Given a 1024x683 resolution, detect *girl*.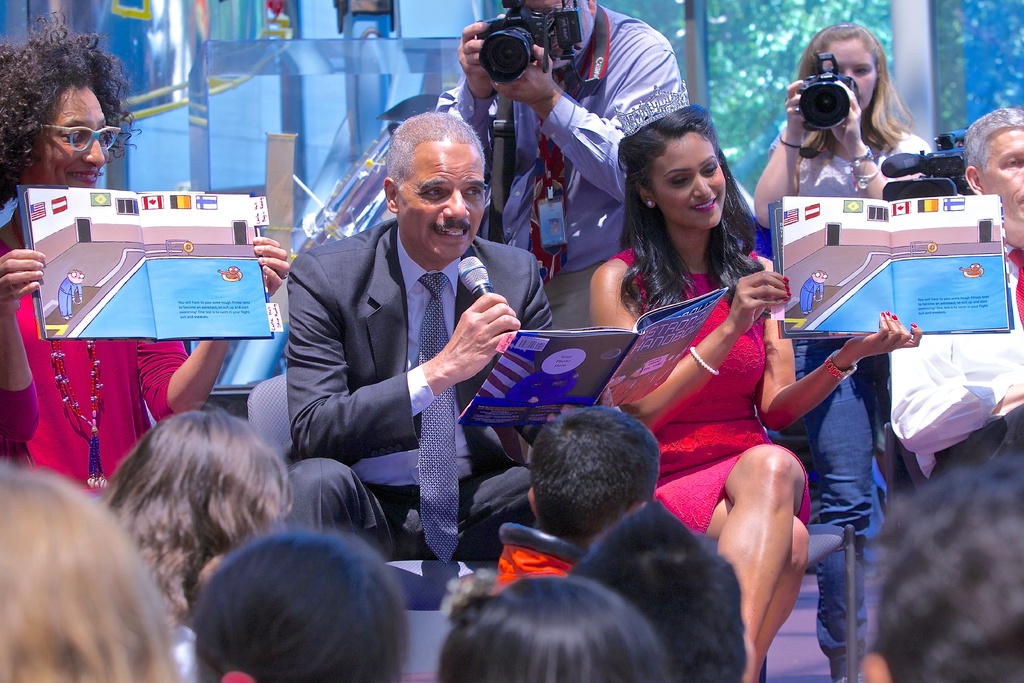
(0, 457, 184, 682).
